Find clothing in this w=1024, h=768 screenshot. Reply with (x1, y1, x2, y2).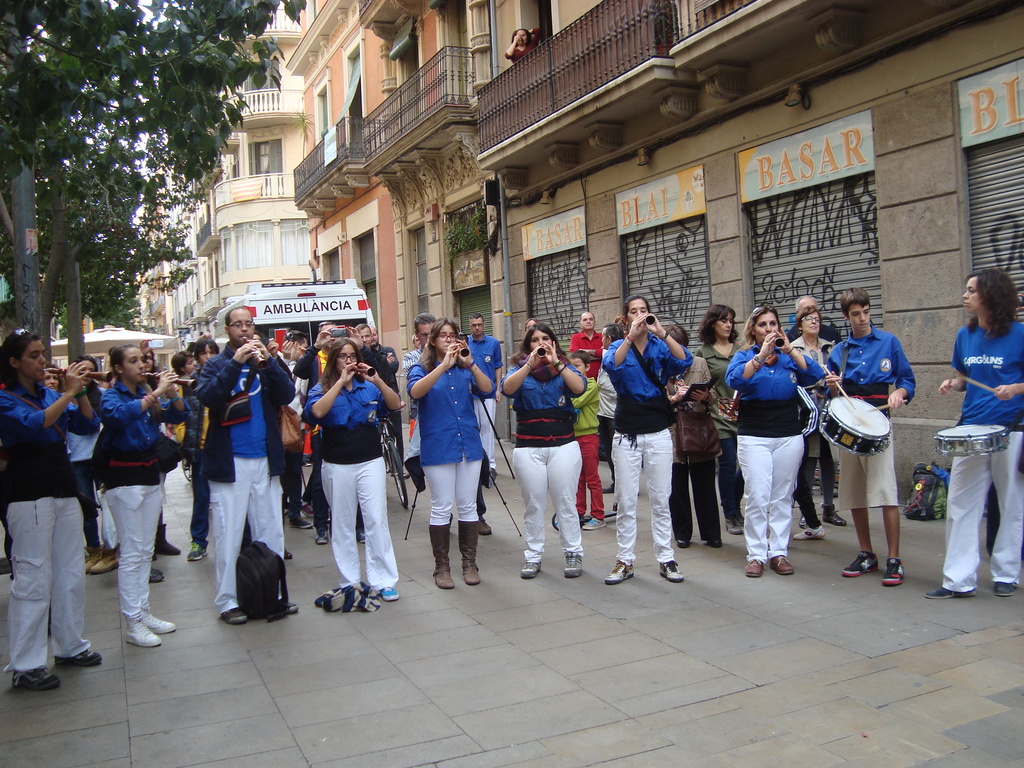
(314, 368, 396, 582).
